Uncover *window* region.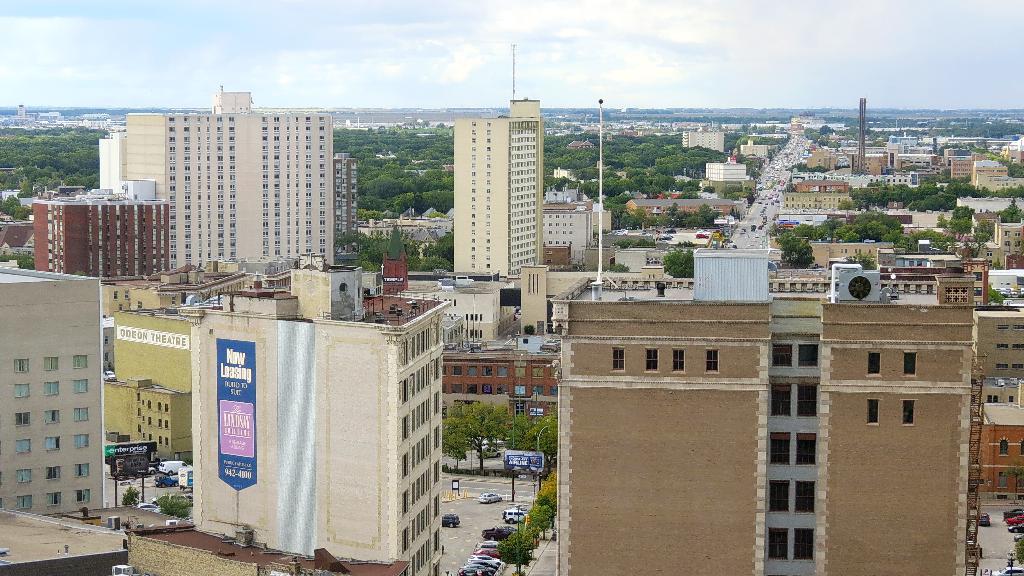
Uncovered: bbox=(43, 383, 60, 397).
